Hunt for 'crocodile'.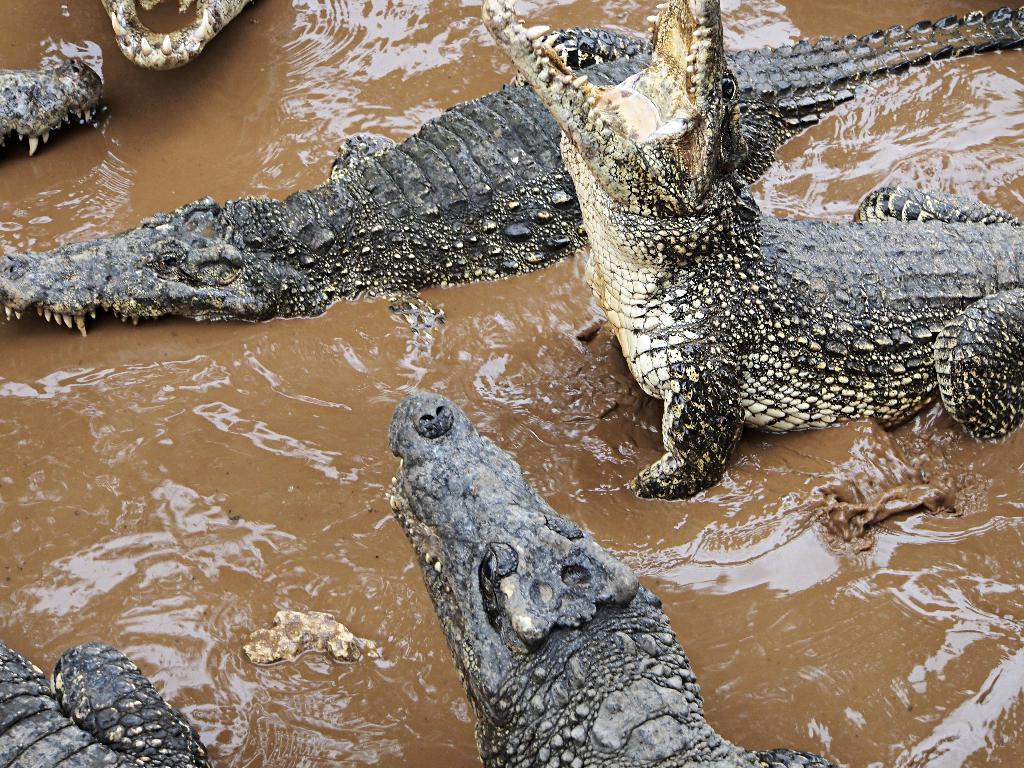
Hunted down at l=2, t=60, r=102, b=152.
